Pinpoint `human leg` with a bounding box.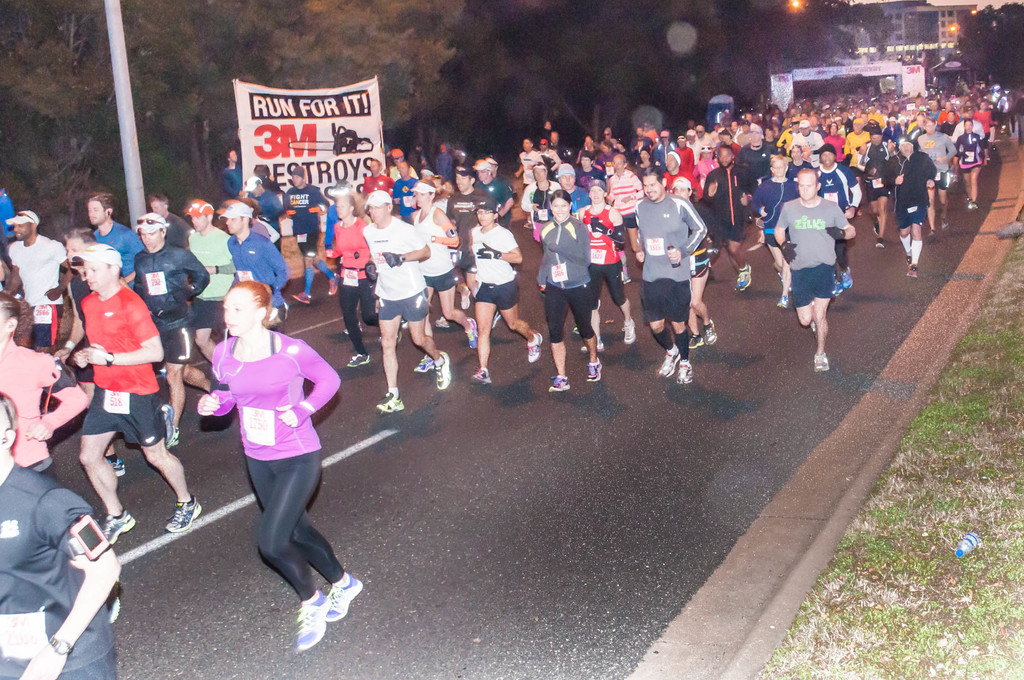
345 284 364 365.
